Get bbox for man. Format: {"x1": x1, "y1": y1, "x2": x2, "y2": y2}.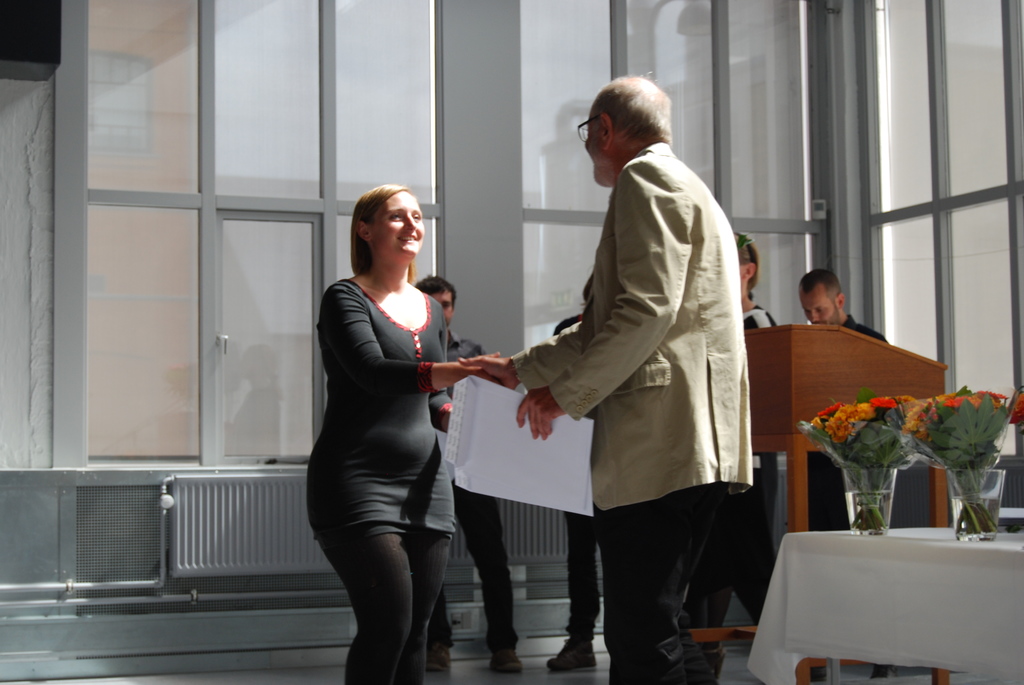
{"x1": 412, "y1": 274, "x2": 524, "y2": 677}.
